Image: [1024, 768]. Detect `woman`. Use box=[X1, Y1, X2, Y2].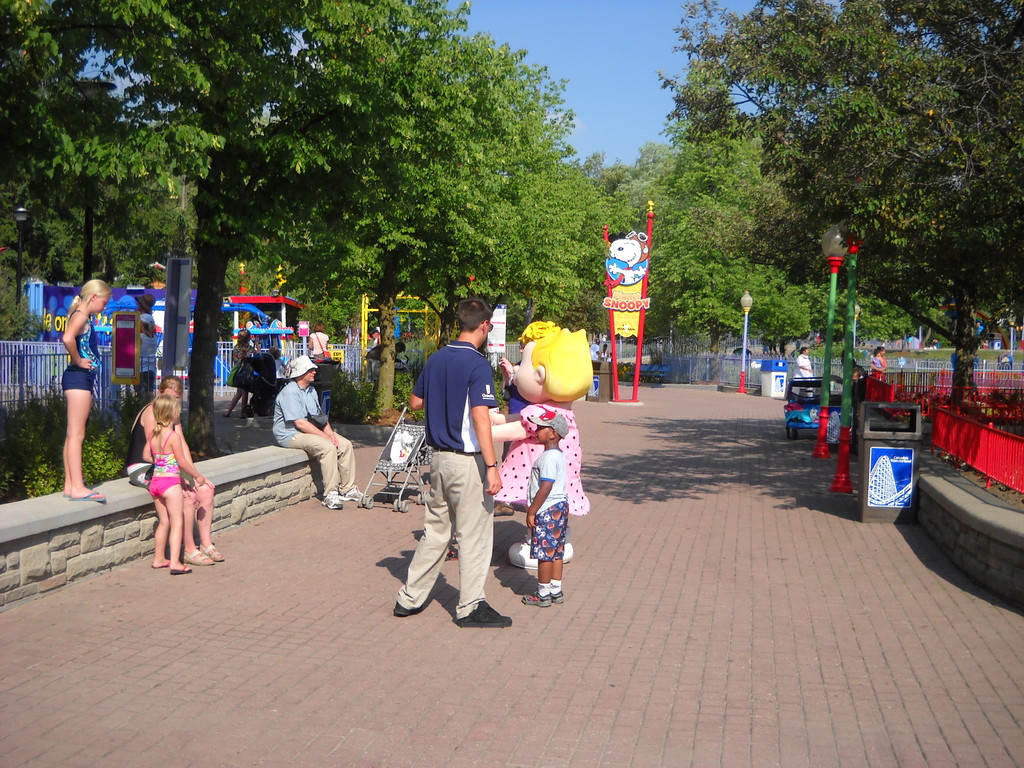
box=[107, 381, 201, 577].
